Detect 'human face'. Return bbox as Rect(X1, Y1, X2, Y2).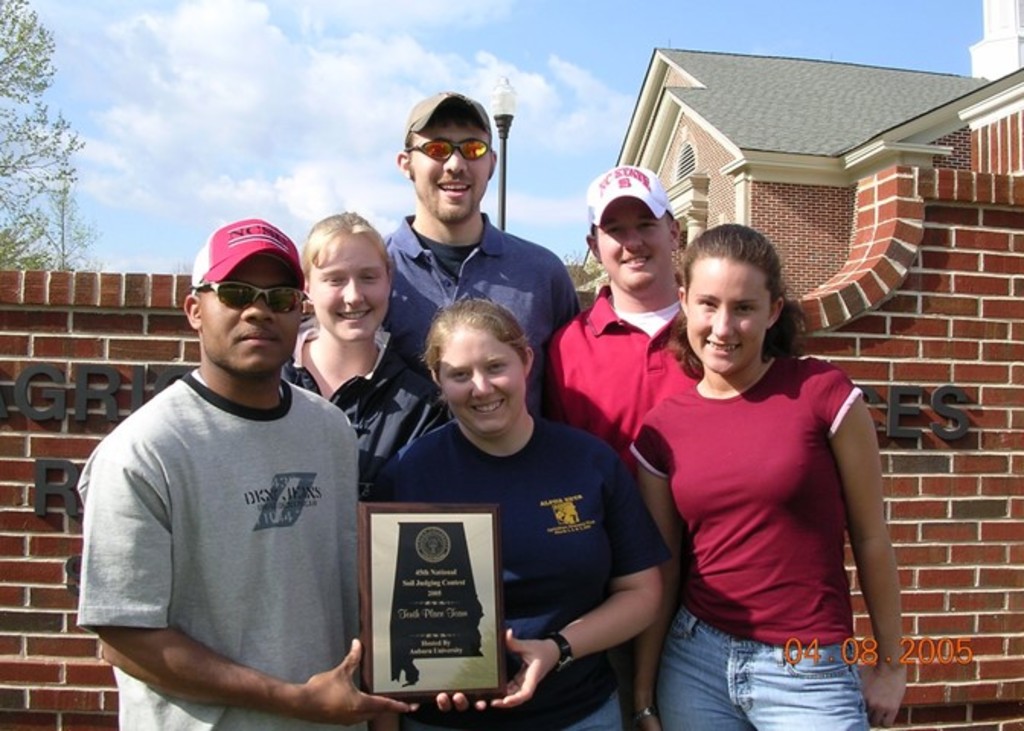
Rect(308, 227, 386, 332).
